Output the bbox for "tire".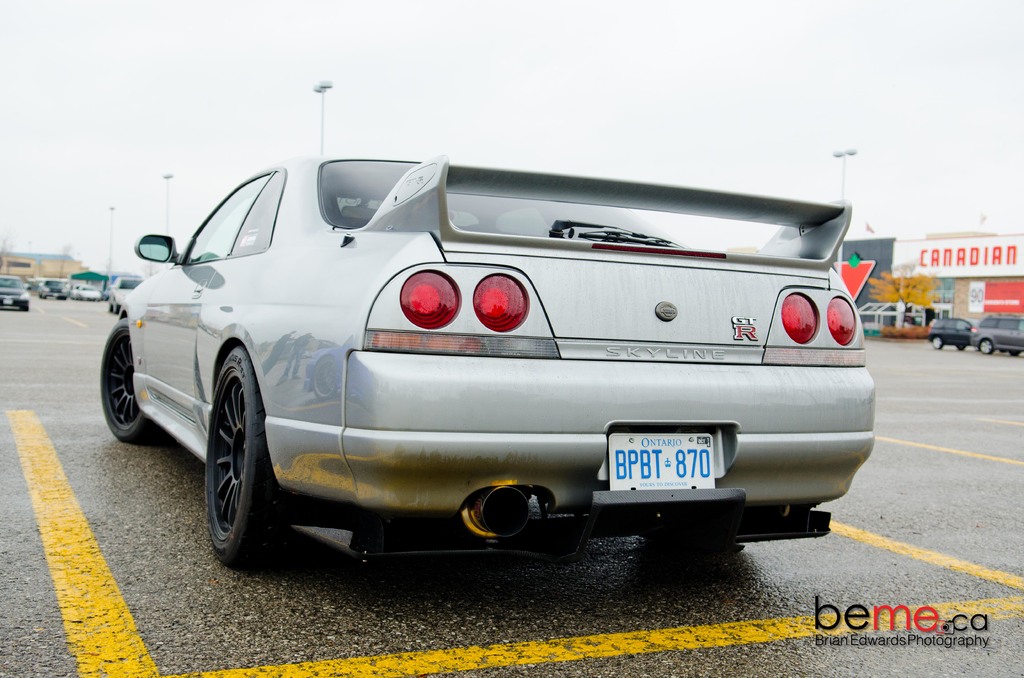
crop(931, 336, 943, 350).
